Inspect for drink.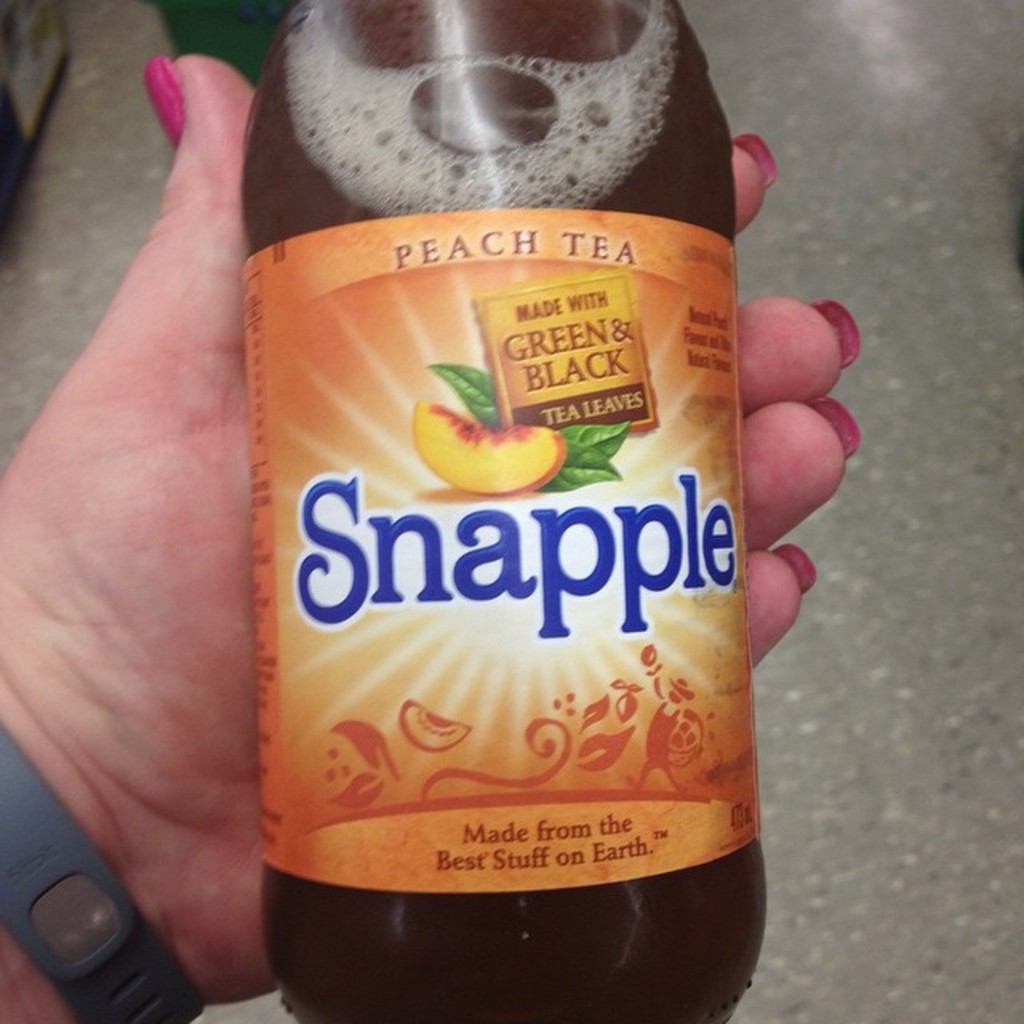
Inspection: locate(250, 0, 787, 1023).
